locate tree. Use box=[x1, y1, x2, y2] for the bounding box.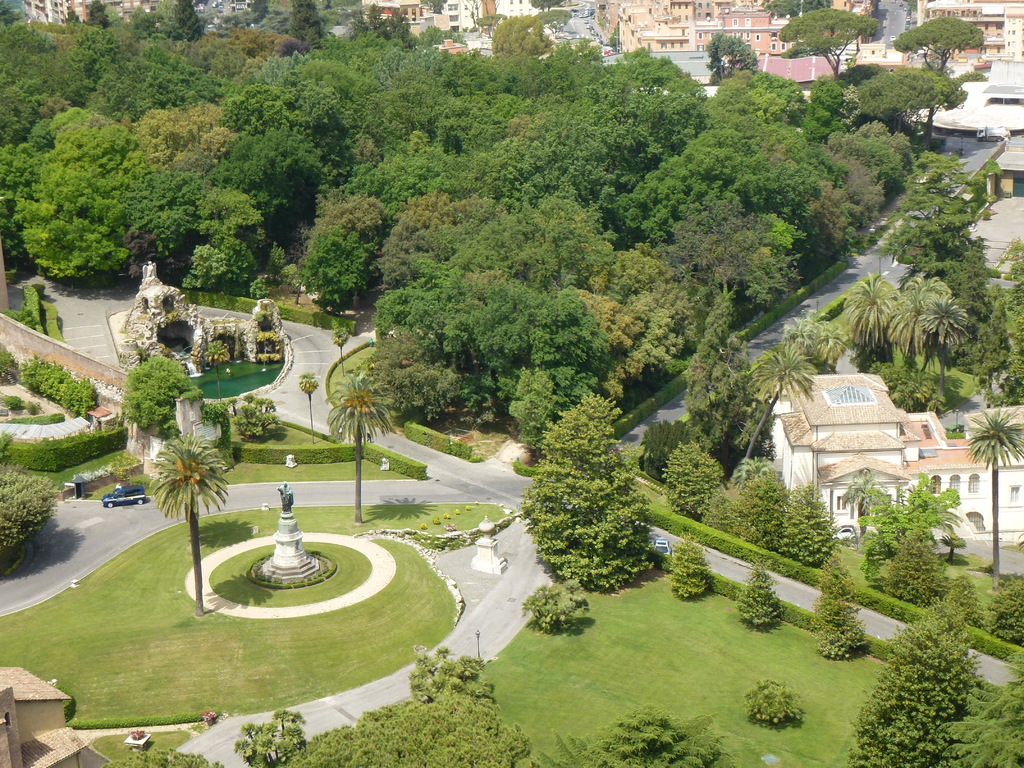
box=[666, 532, 715, 600].
